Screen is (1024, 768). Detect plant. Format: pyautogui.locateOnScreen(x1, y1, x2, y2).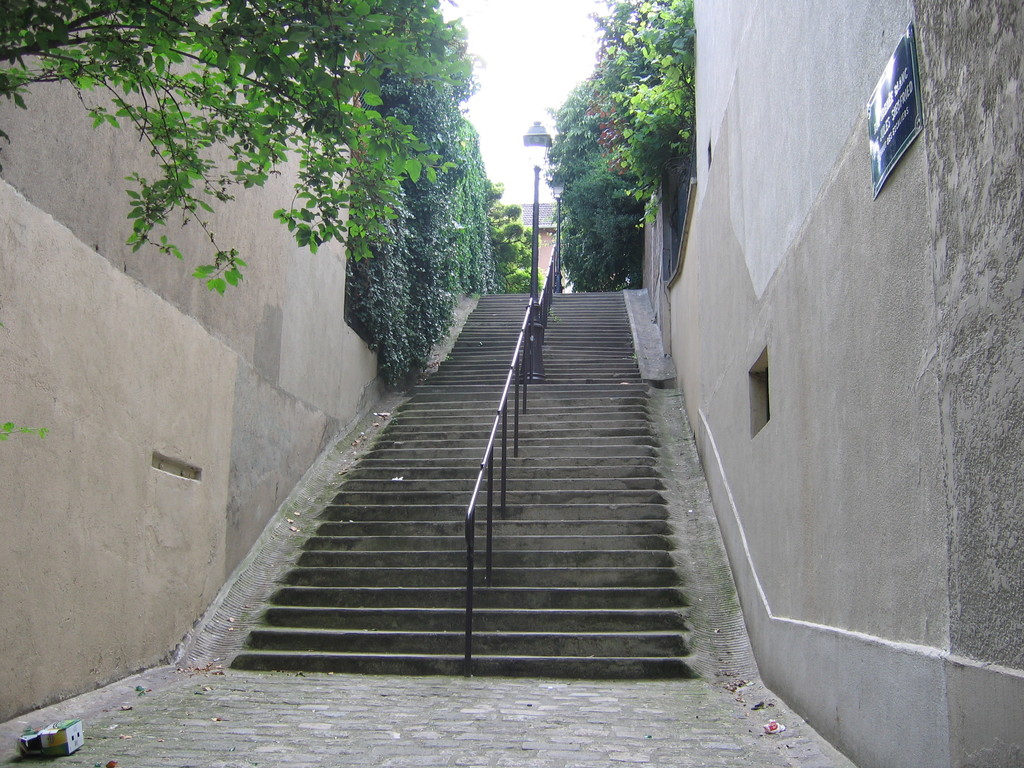
pyautogui.locateOnScreen(558, 185, 640, 294).
